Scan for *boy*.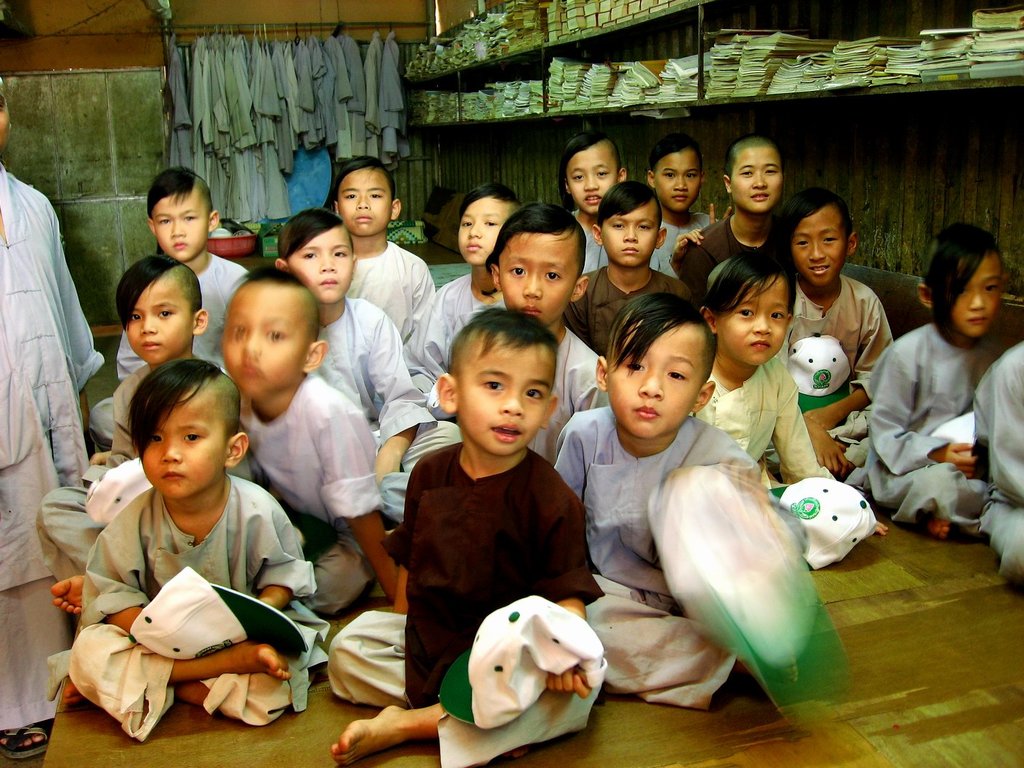
Scan result: [548, 292, 812, 714].
